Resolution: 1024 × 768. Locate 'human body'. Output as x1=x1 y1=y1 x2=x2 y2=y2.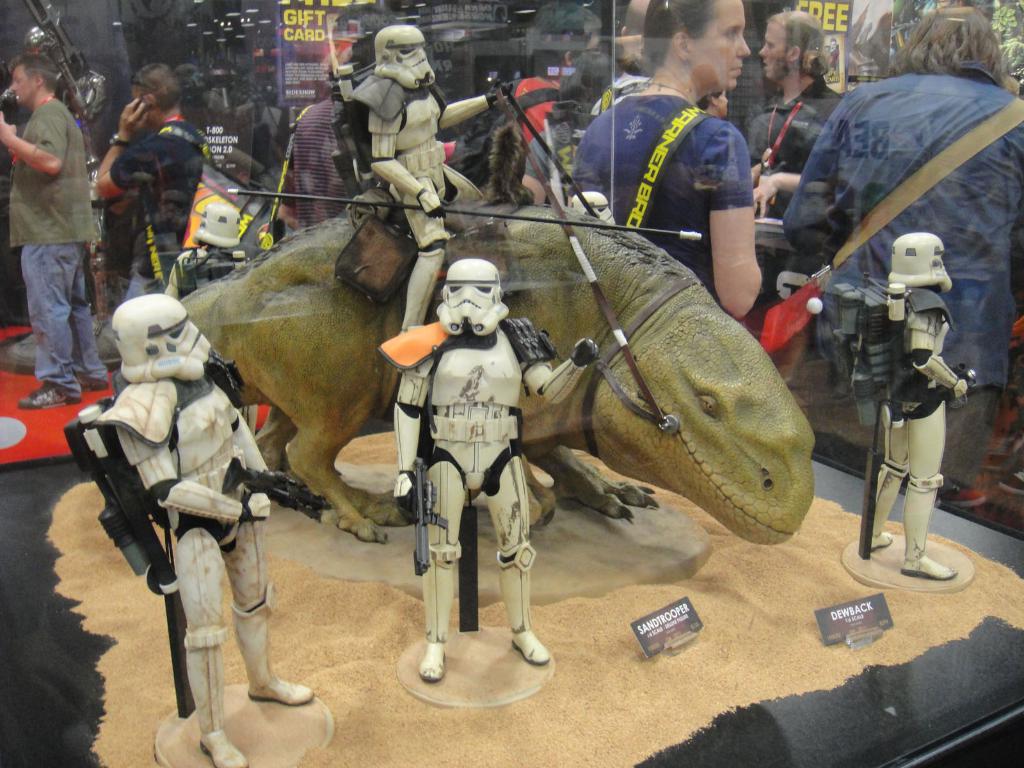
x1=102 y1=96 x2=222 y2=297.
